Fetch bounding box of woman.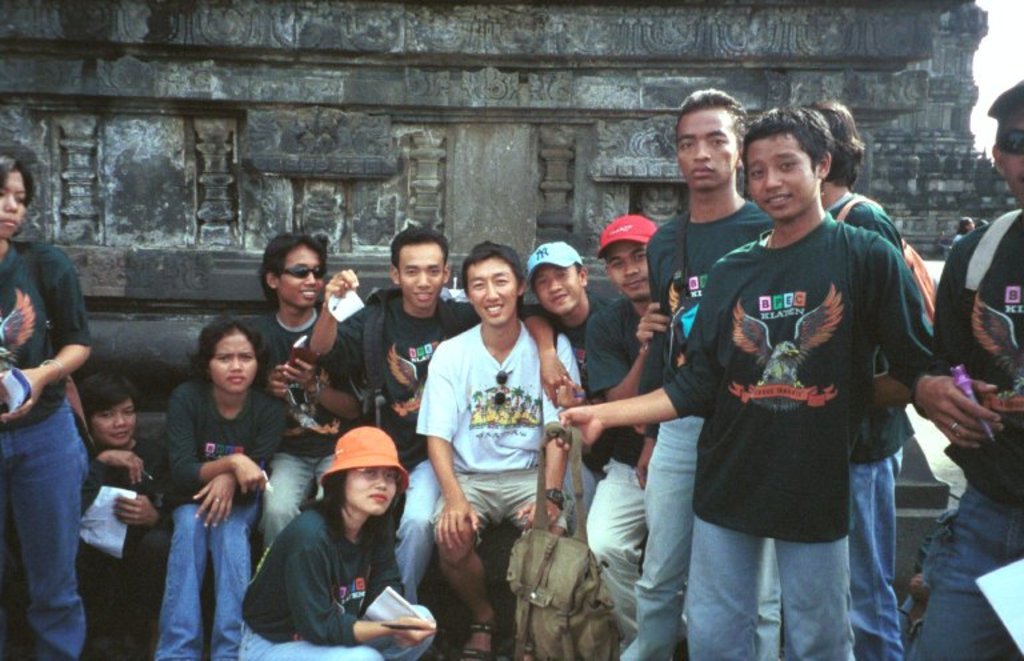
Bbox: 237:426:437:660.
